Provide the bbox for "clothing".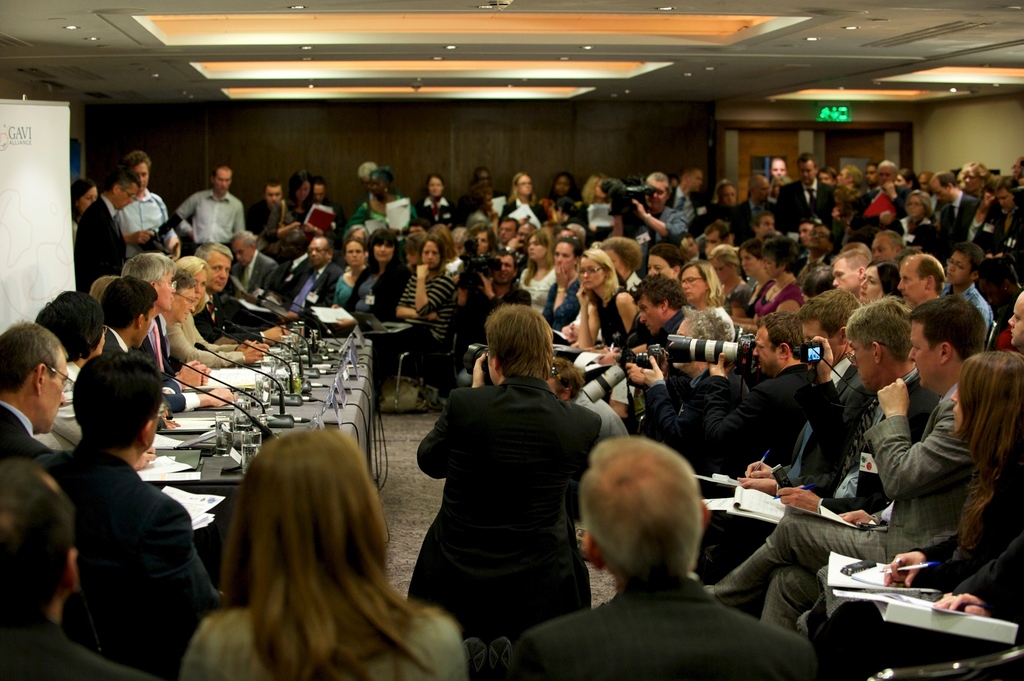
(701, 362, 822, 482).
